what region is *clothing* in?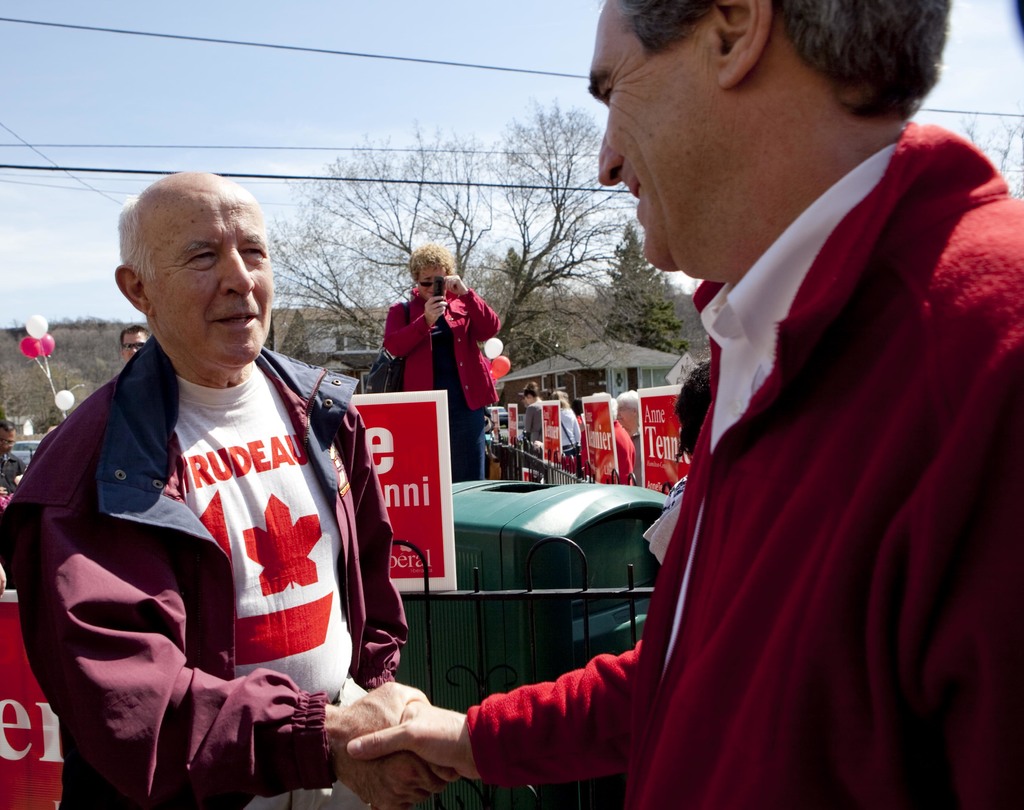
{"left": 463, "top": 113, "right": 1023, "bottom": 806}.
